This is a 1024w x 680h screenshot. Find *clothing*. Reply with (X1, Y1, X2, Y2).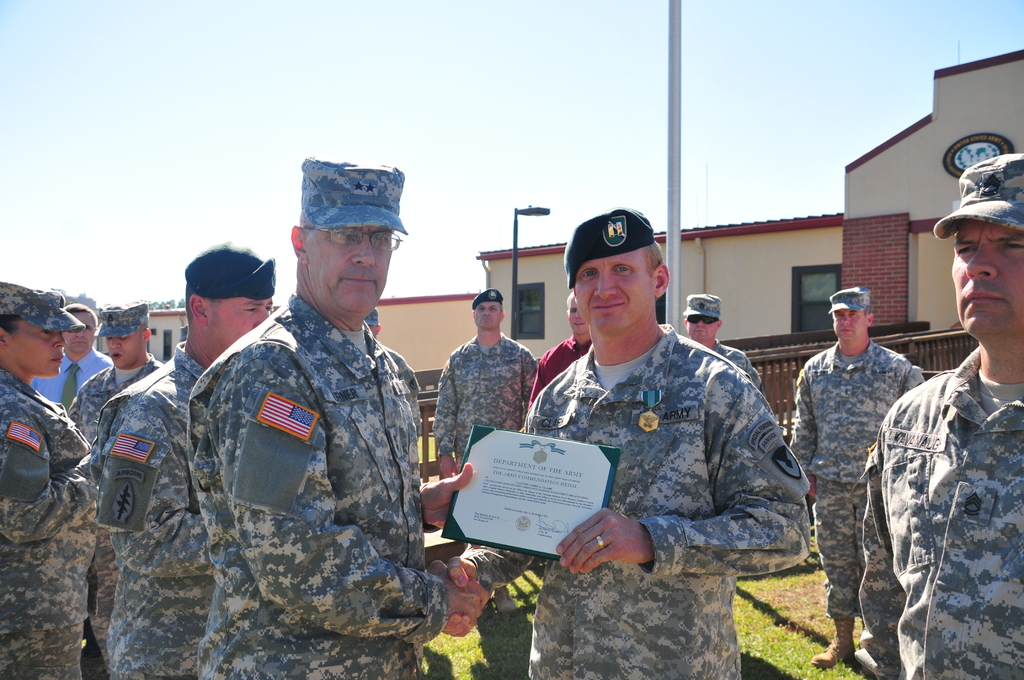
(154, 268, 446, 644).
